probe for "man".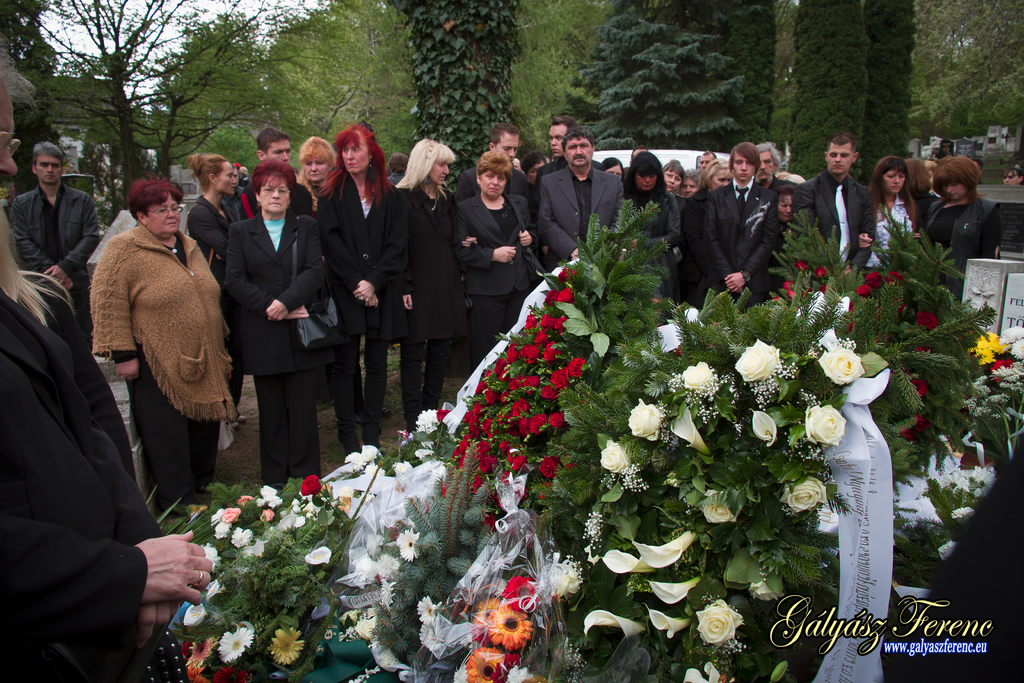
Probe result: (530, 111, 570, 181).
